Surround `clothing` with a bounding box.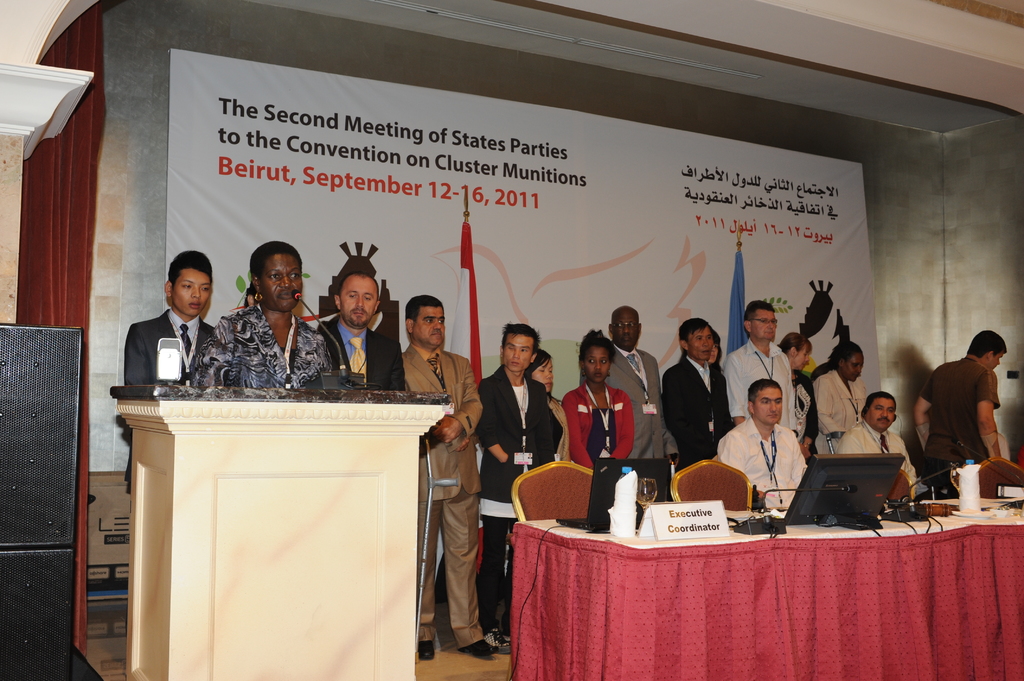
716/415/811/511.
